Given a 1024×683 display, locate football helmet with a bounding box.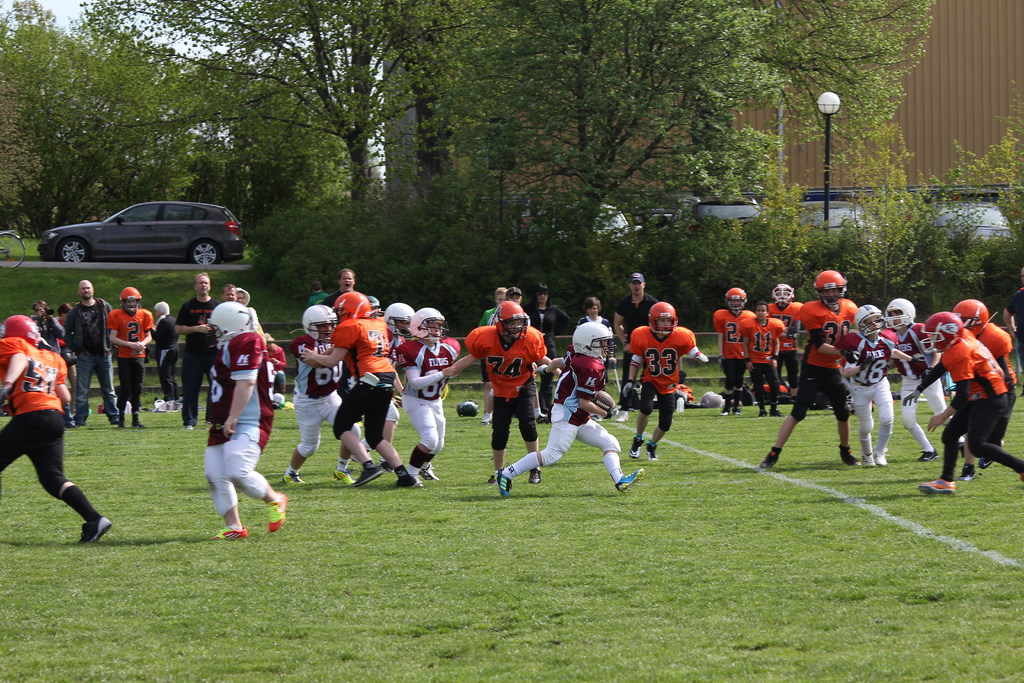
Located: bbox(491, 299, 532, 347).
